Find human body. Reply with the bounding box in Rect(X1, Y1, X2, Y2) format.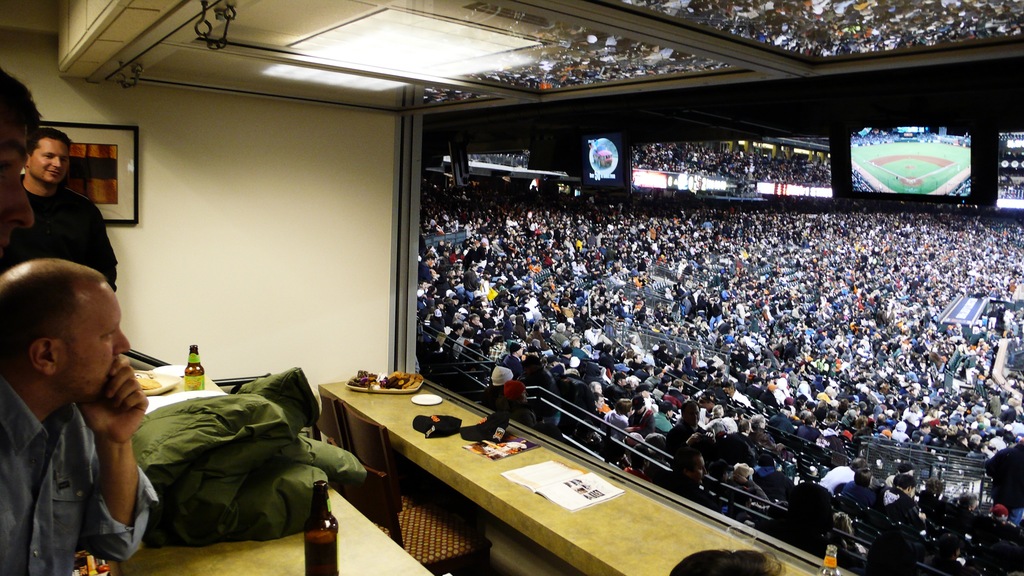
Rect(425, 322, 426, 328).
